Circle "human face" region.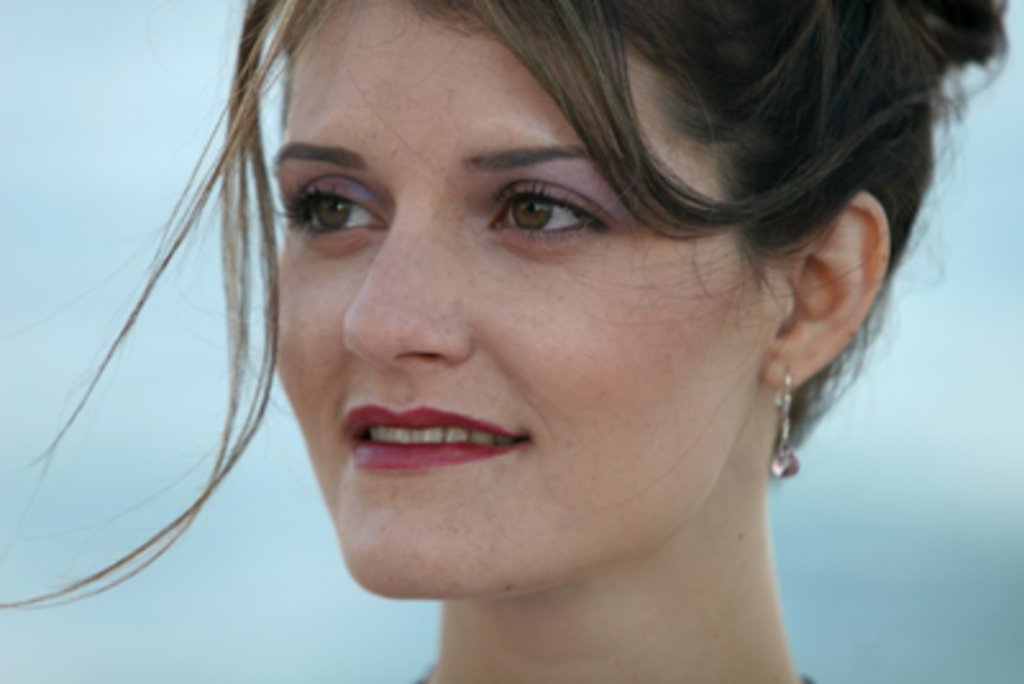
Region: {"x1": 261, "y1": 0, "x2": 804, "y2": 599}.
